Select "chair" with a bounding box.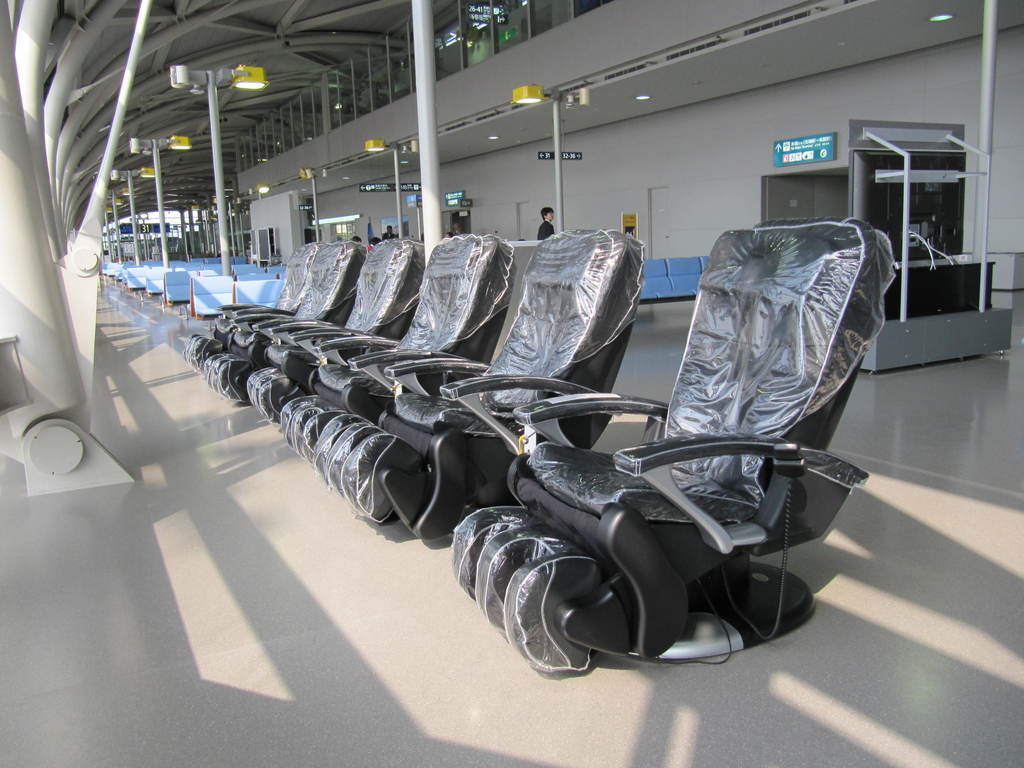
pyautogui.locateOnScreen(333, 225, 639, 546).
